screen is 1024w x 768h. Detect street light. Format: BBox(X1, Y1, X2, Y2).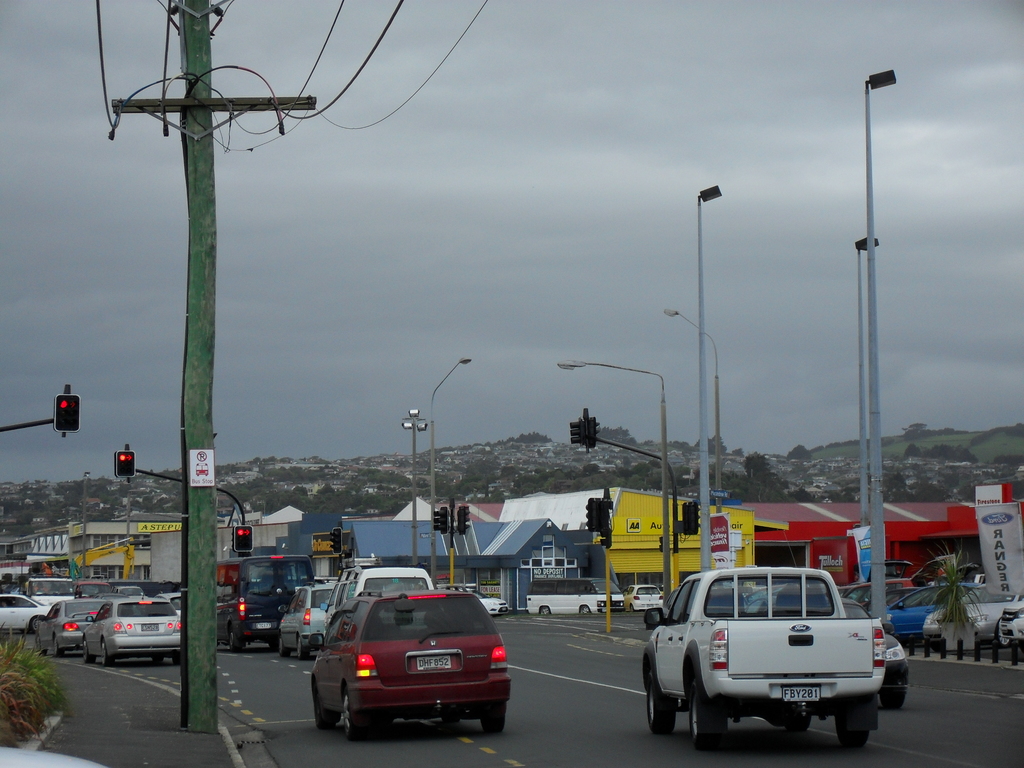
BBox(693, 182, 726, 576).
